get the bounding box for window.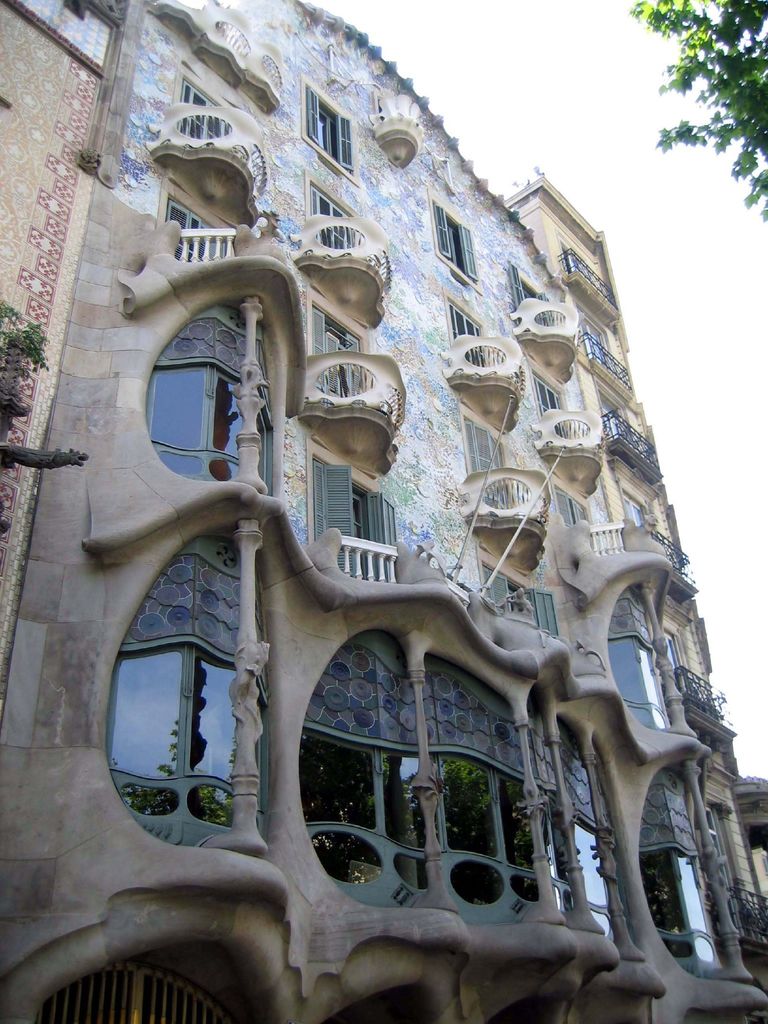
<region>438, 758, 539, 870</region>.
